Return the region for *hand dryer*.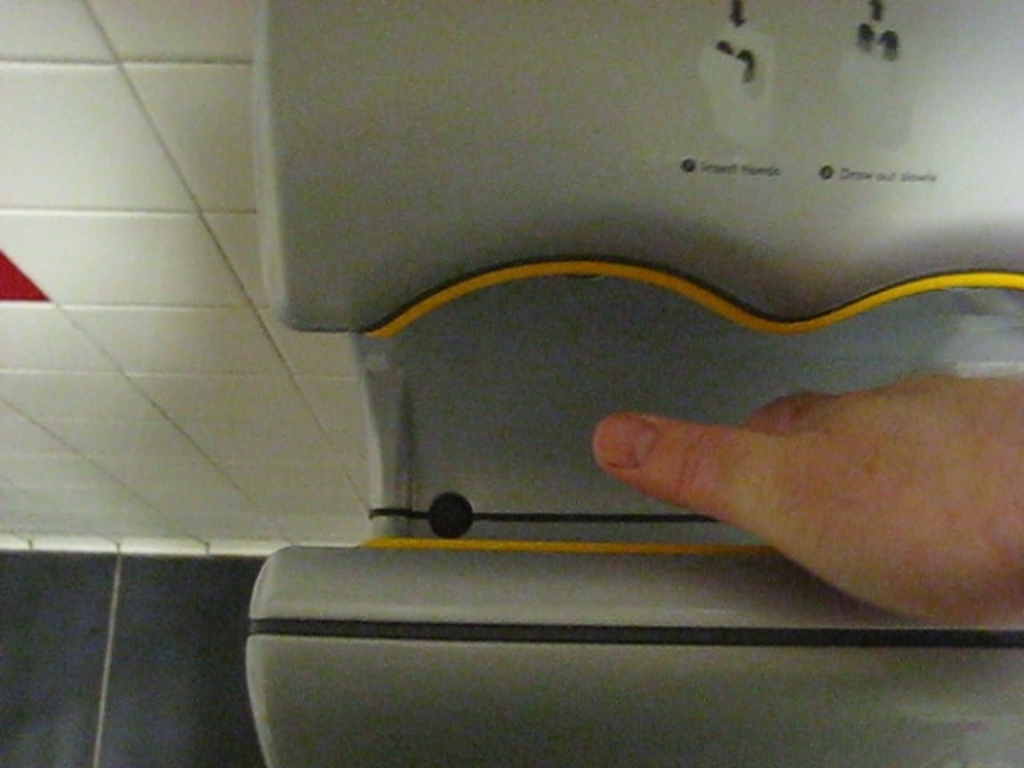
{"x1": 243, "y1": 0, "x2": 1022, "y2": 766}.
